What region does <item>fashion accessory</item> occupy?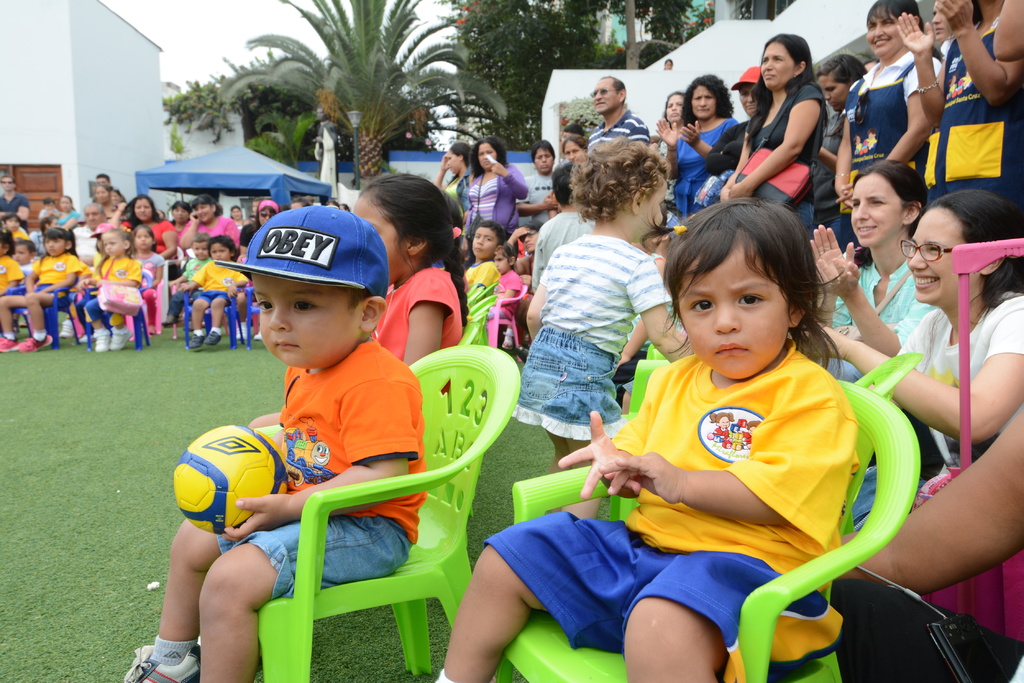
left=205, top=202, right=387, bottom=298.
